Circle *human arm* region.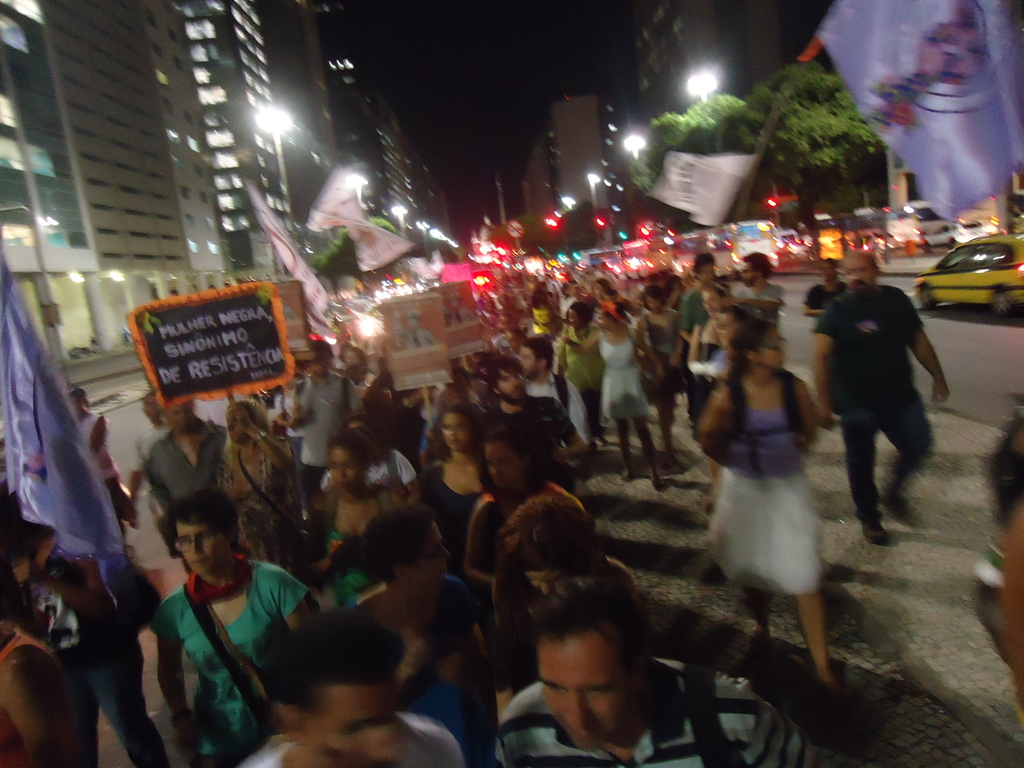
Region: bbox(562, 328, 602, 358).
